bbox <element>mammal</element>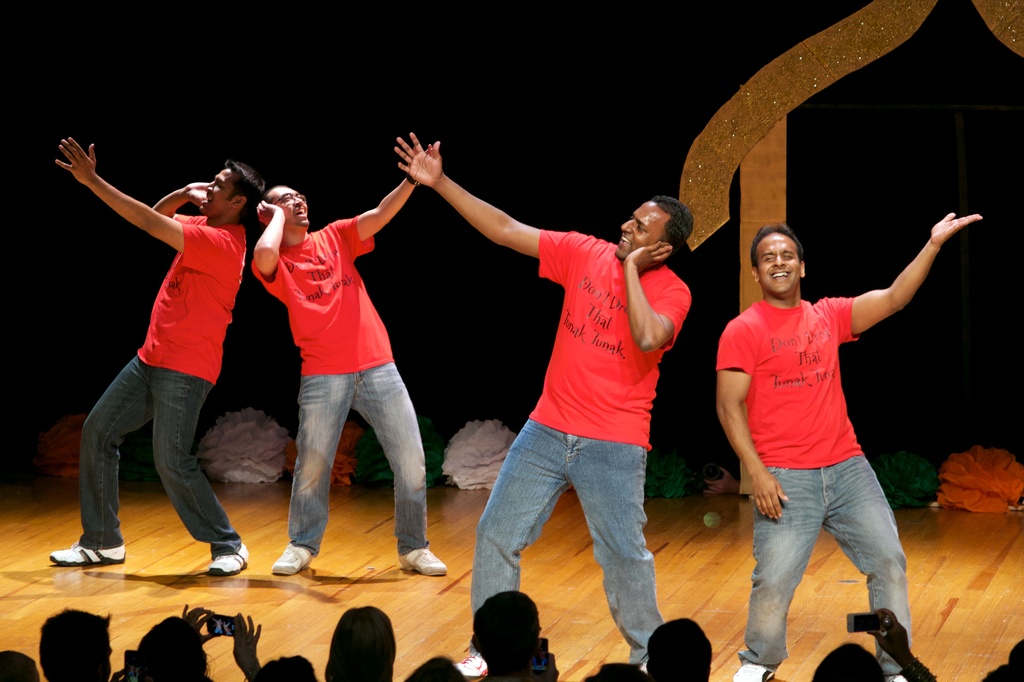
x1=252 y1=141 x2=448 y2=575
